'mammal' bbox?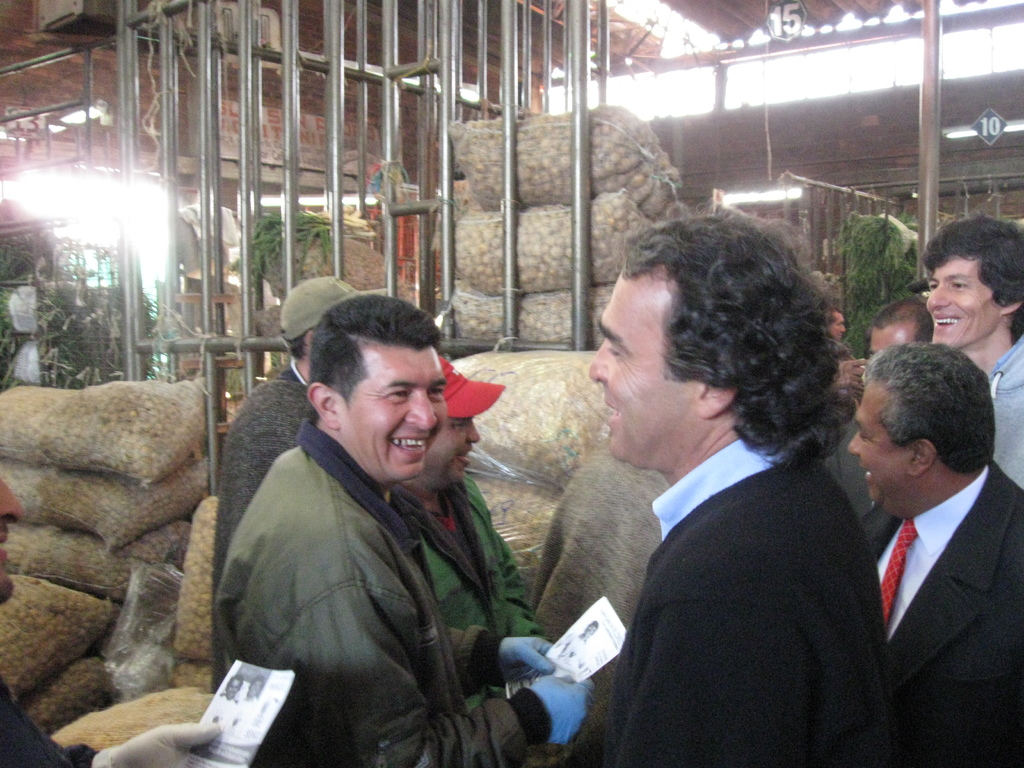
<box>858,344,1023,767</box>
